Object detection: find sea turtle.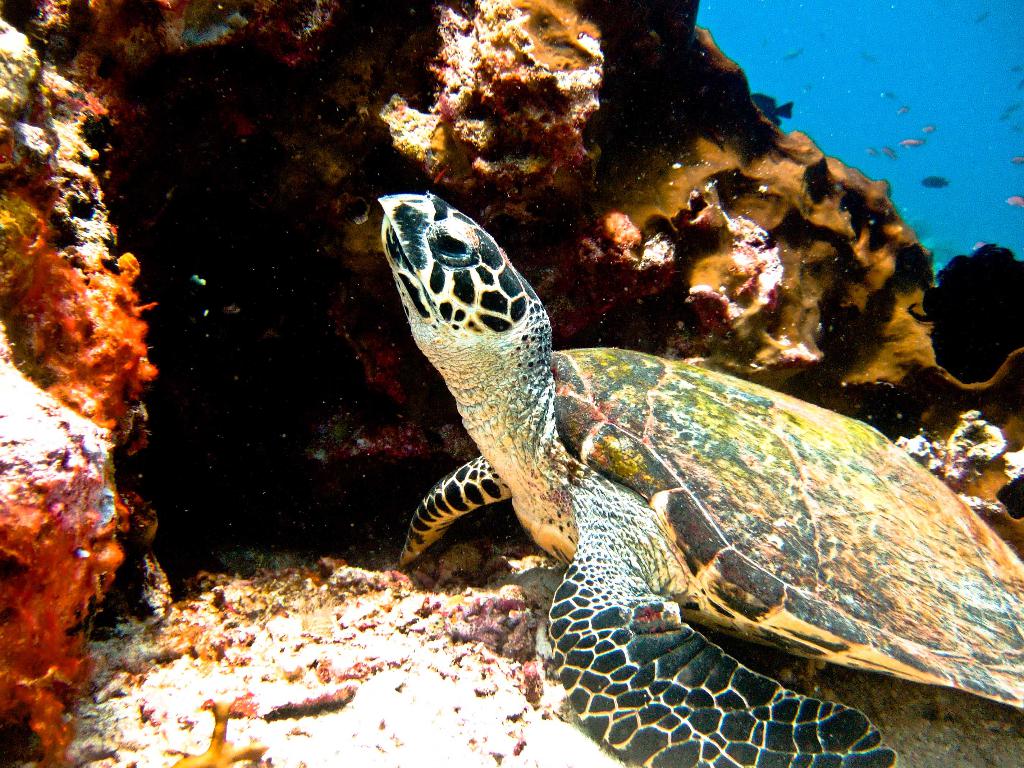
Rect(378, 195, 1023, 767).
